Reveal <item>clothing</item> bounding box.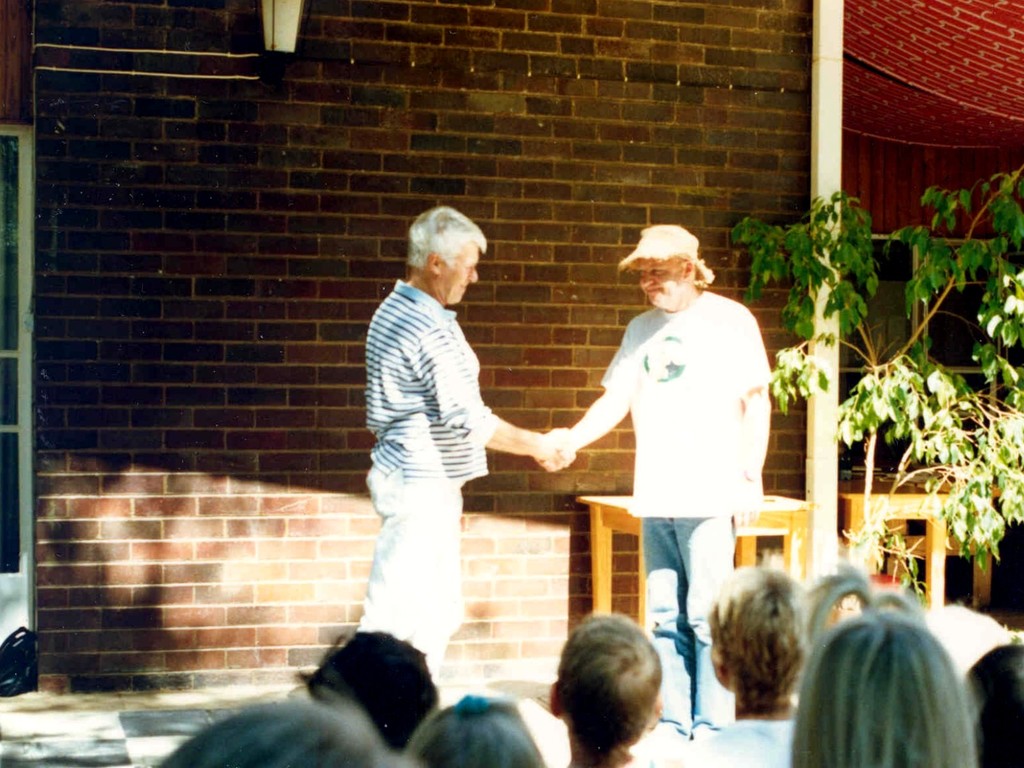
Revealed: locate(358, 283, 502, 684).
